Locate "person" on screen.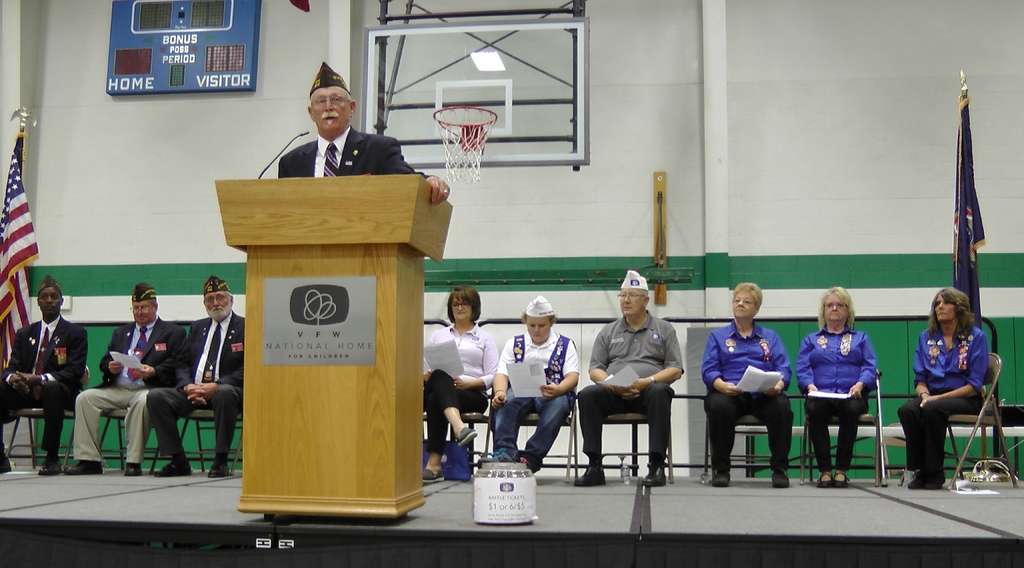
On screen at 790:288:870:492.
